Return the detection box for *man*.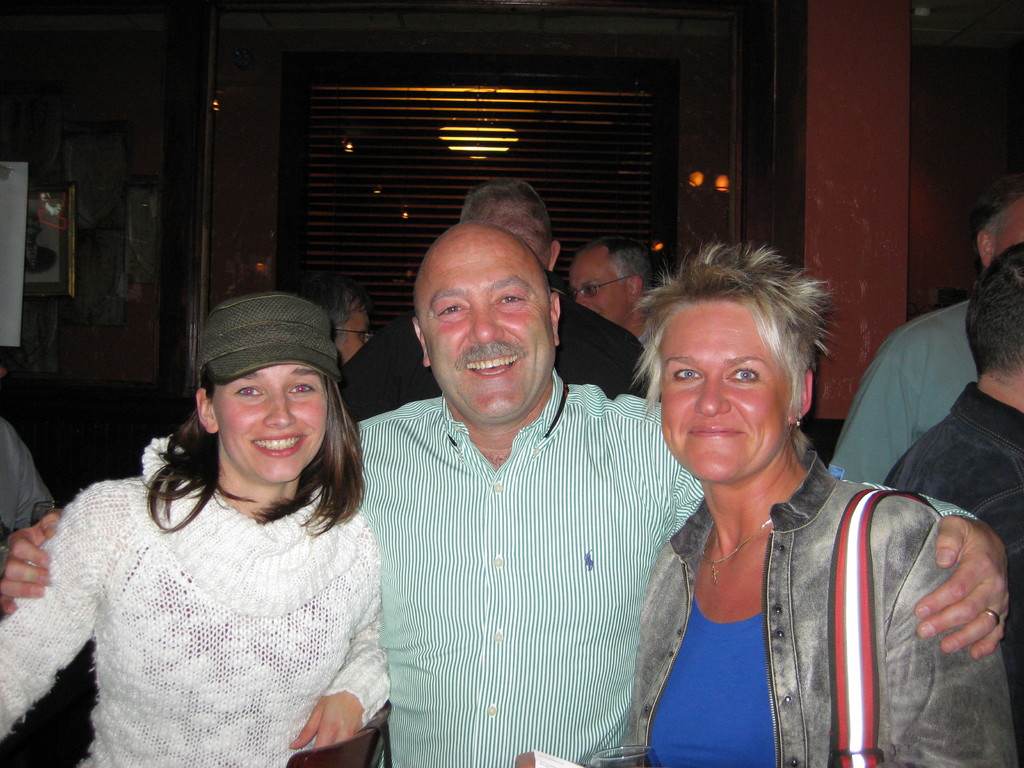
{"left": 822, "top": 164, "right": 1023, "bottom": 492}.
